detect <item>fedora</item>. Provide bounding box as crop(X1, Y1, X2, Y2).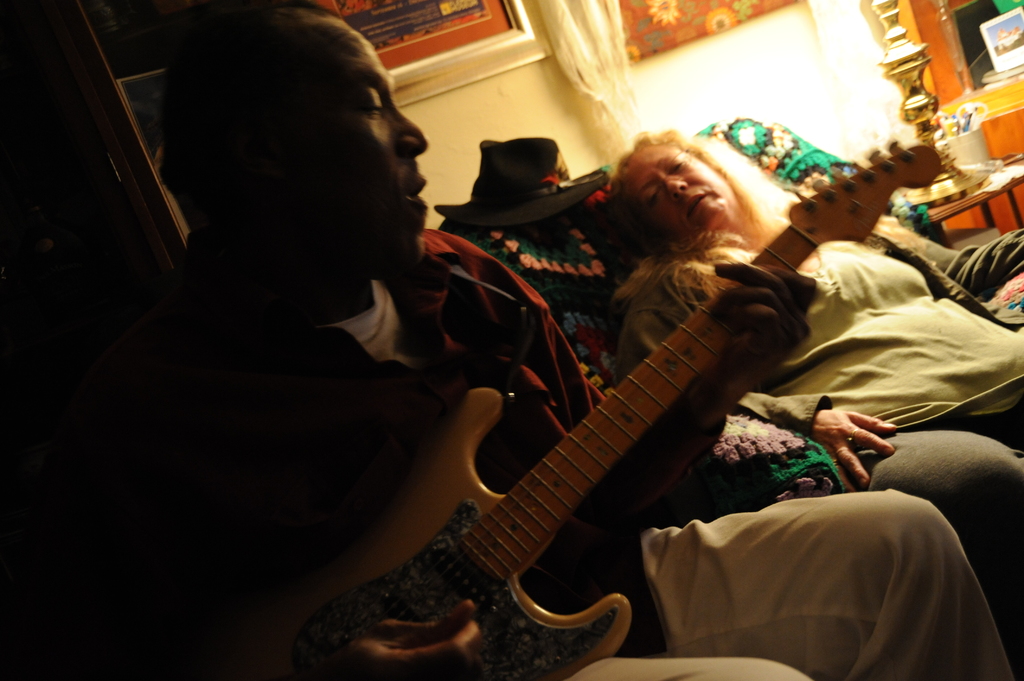
crop(433, 136, 607, 228).
